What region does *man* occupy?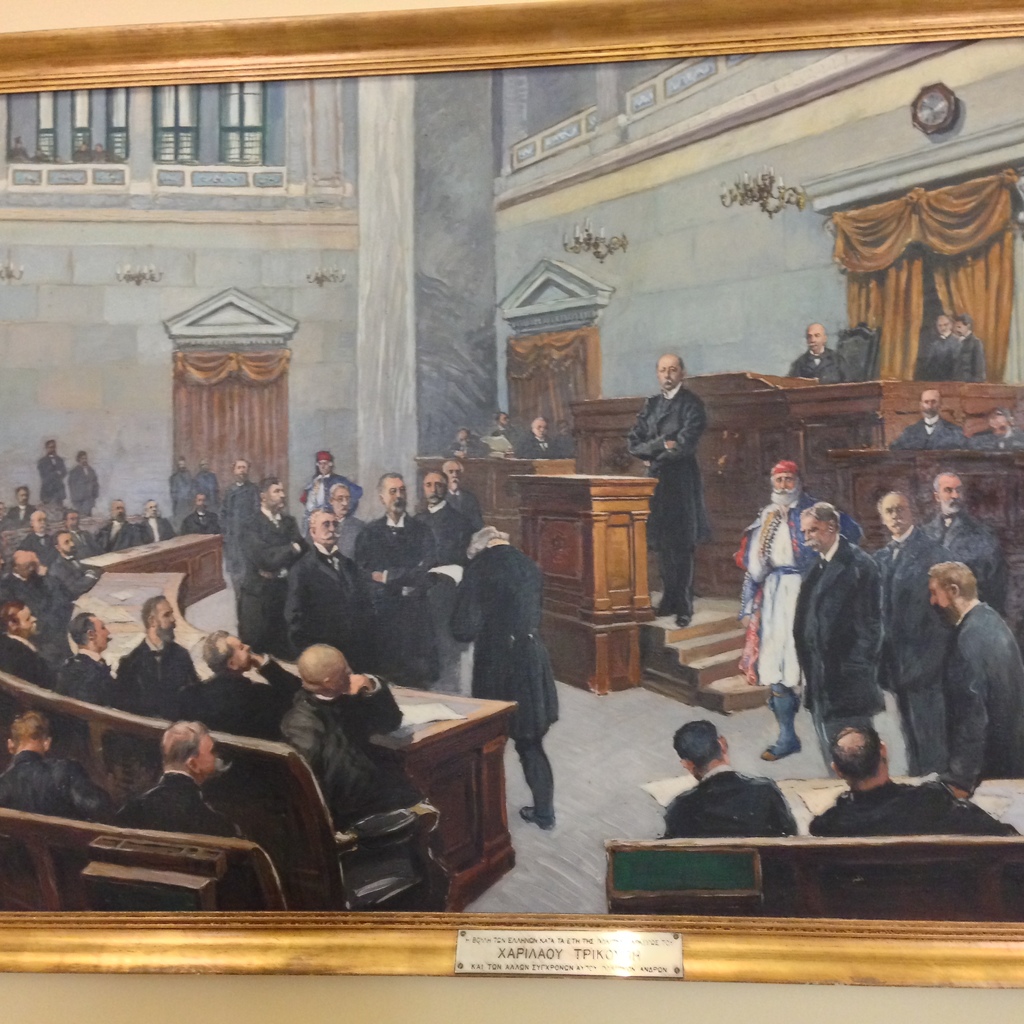
[487,406,531,449].
